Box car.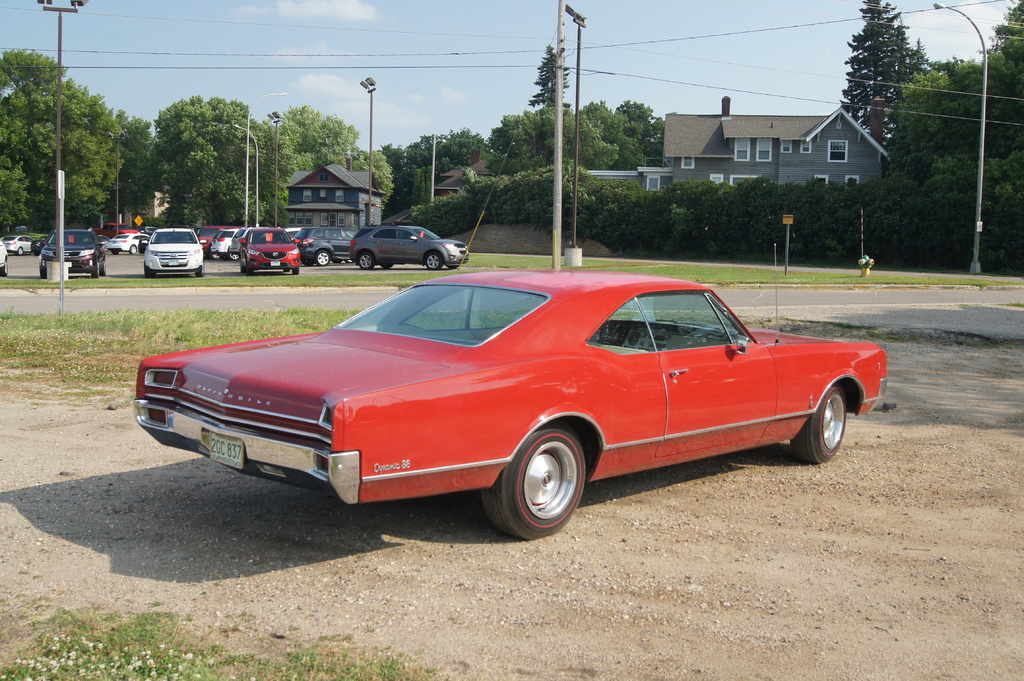
{"left": 108, "top": 273, "right": 897, "bottom": 535}.
